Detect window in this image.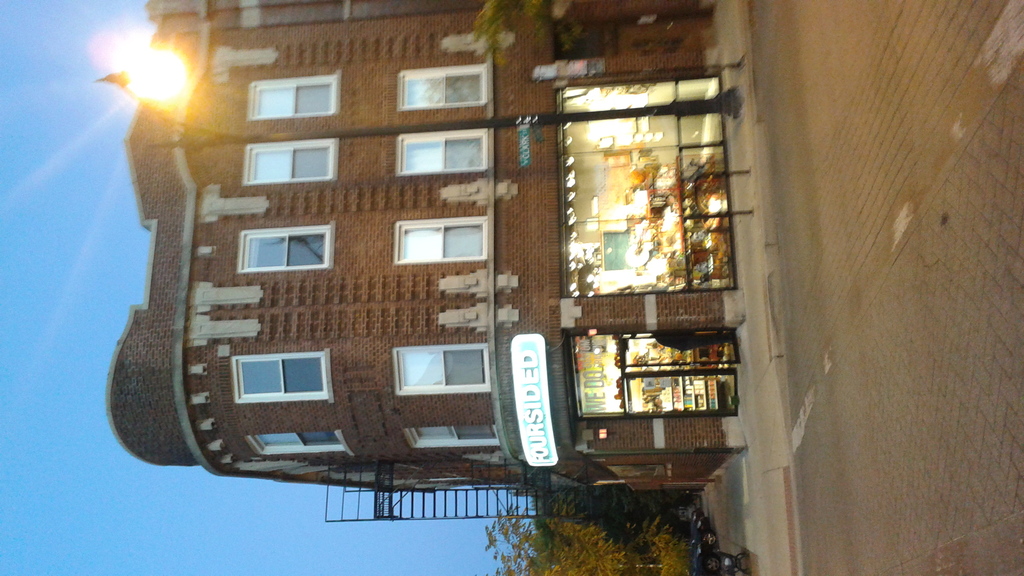
Detection: bbox=(392, 343, 496, 394).
